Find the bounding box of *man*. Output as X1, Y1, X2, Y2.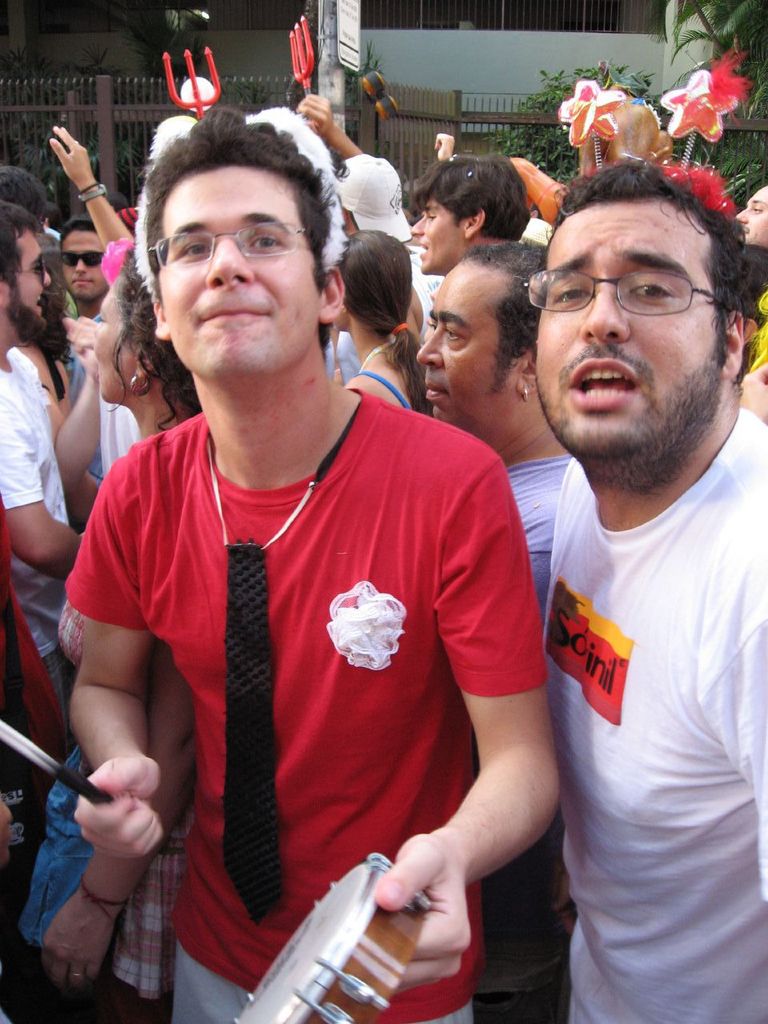
290, 93, 420, 274.
